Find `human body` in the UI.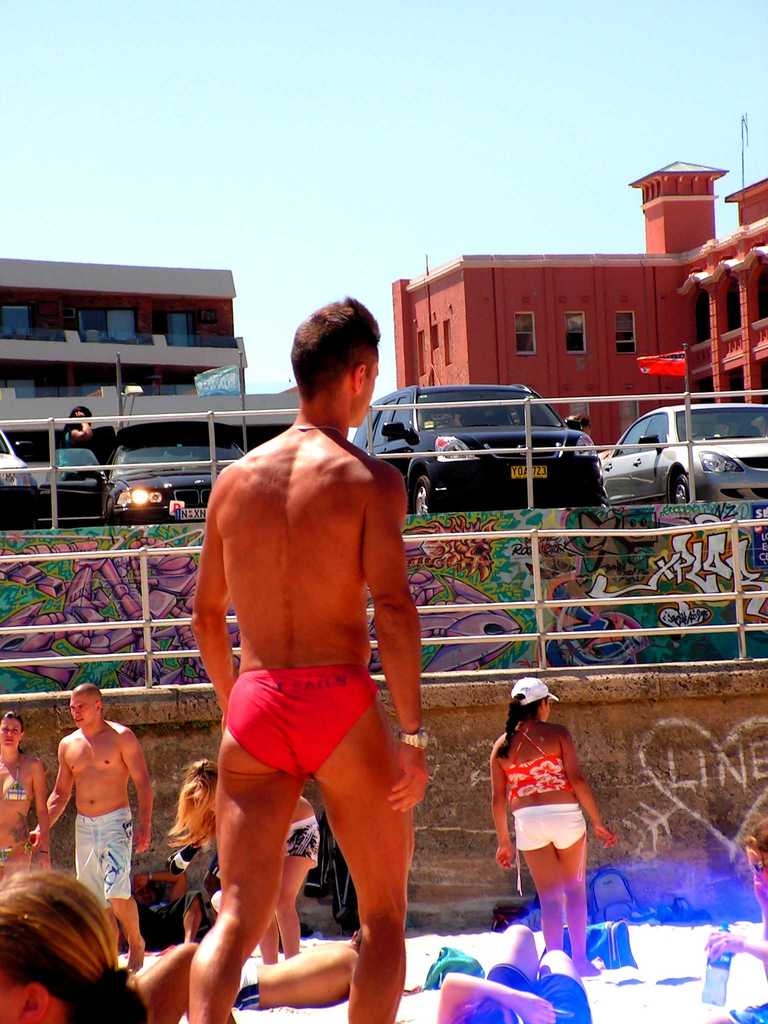
UI element at Rect(442, 923, 587, 1023).
